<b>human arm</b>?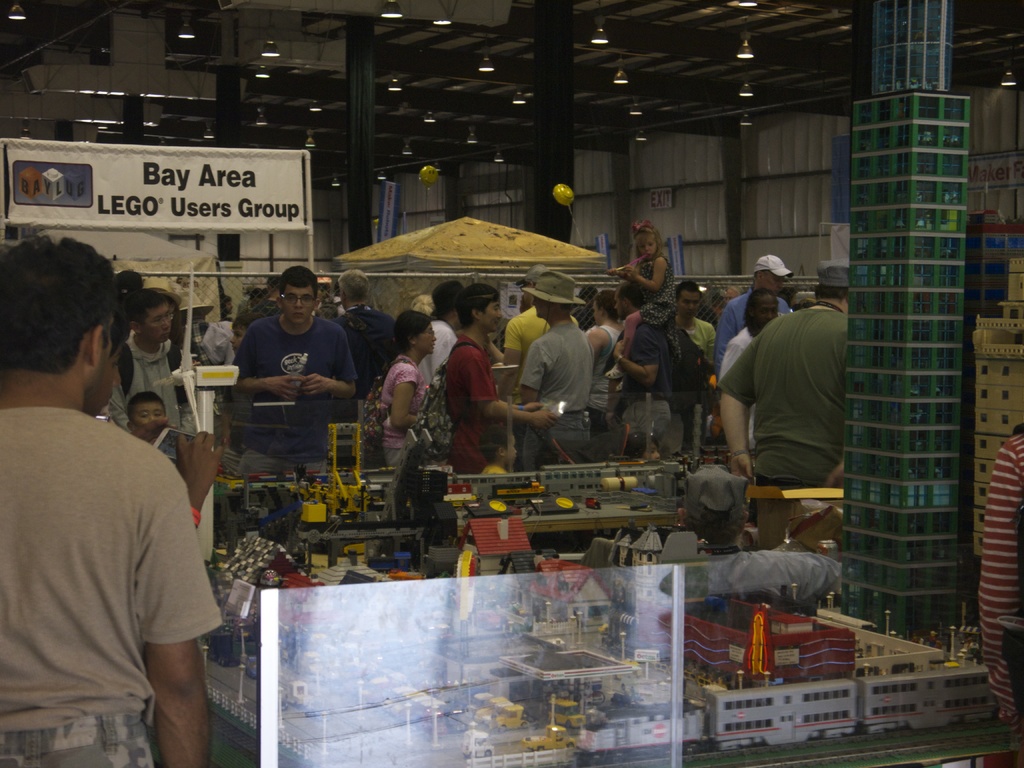
131,484,218,767
